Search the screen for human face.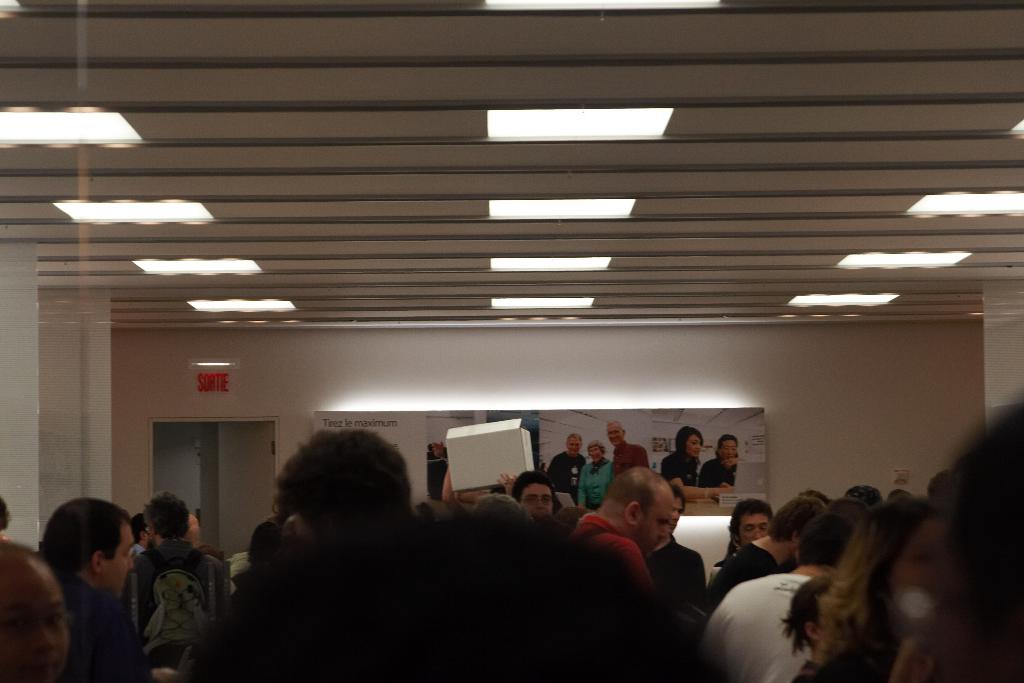
Found at 636,499,672,561.
